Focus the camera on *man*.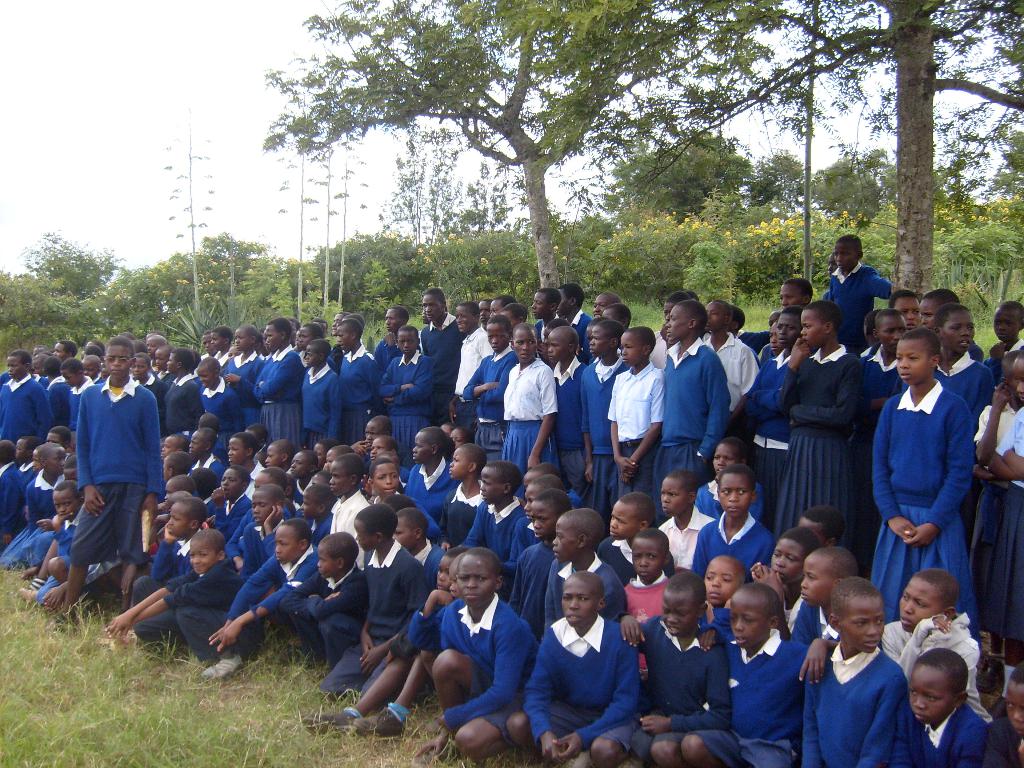
Focus region: region(58, 335, 169, 627).
